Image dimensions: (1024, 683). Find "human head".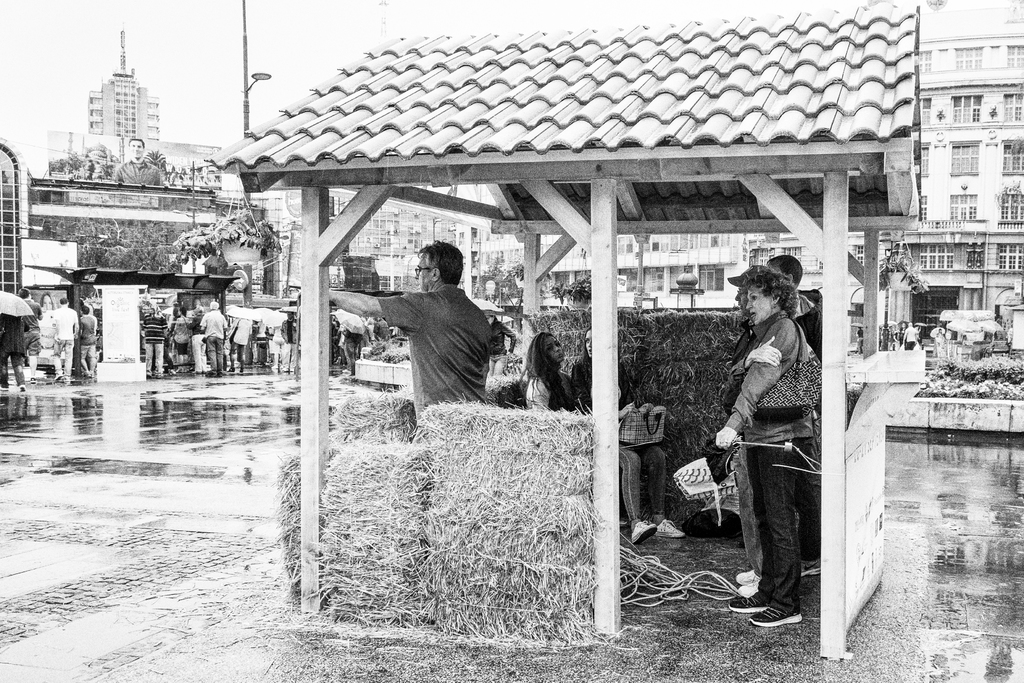
<region>585, 324, 597, 362</region>.
